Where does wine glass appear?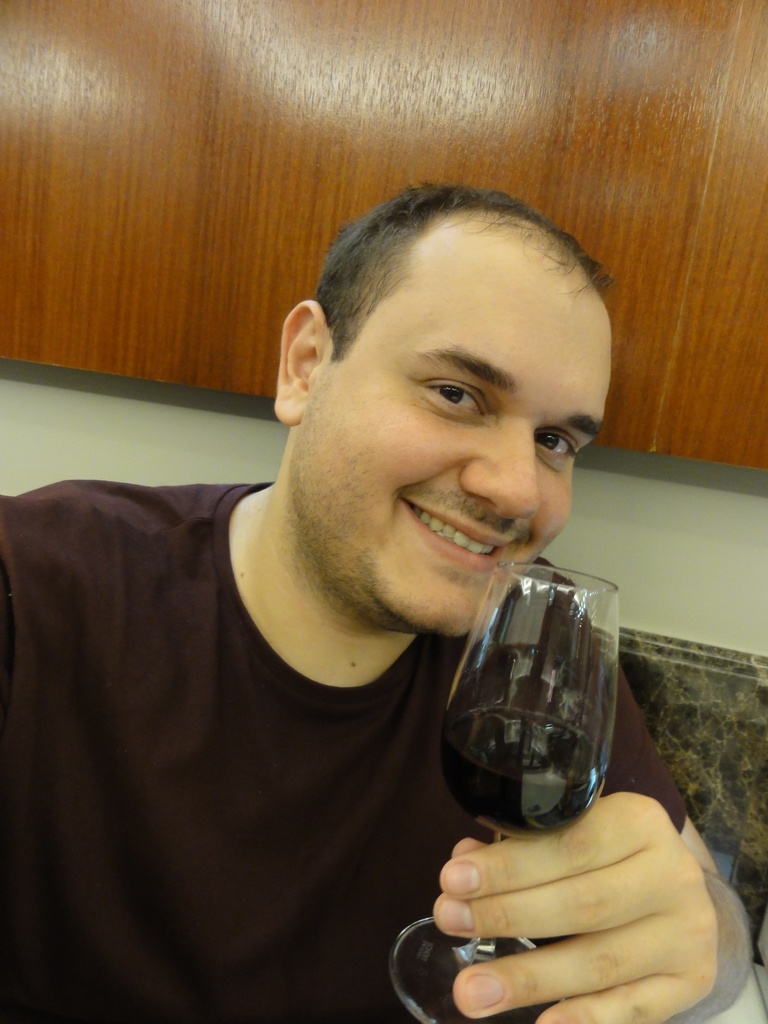
Appears at [388,562,610,1021].
